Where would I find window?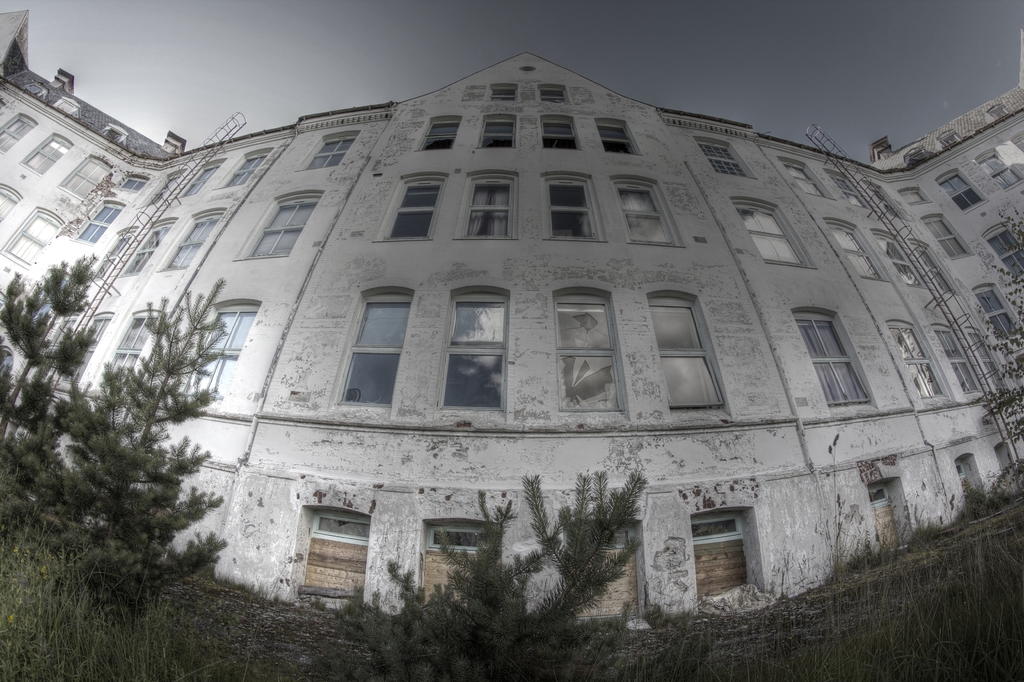
At box(794, 308, 870, 404).
